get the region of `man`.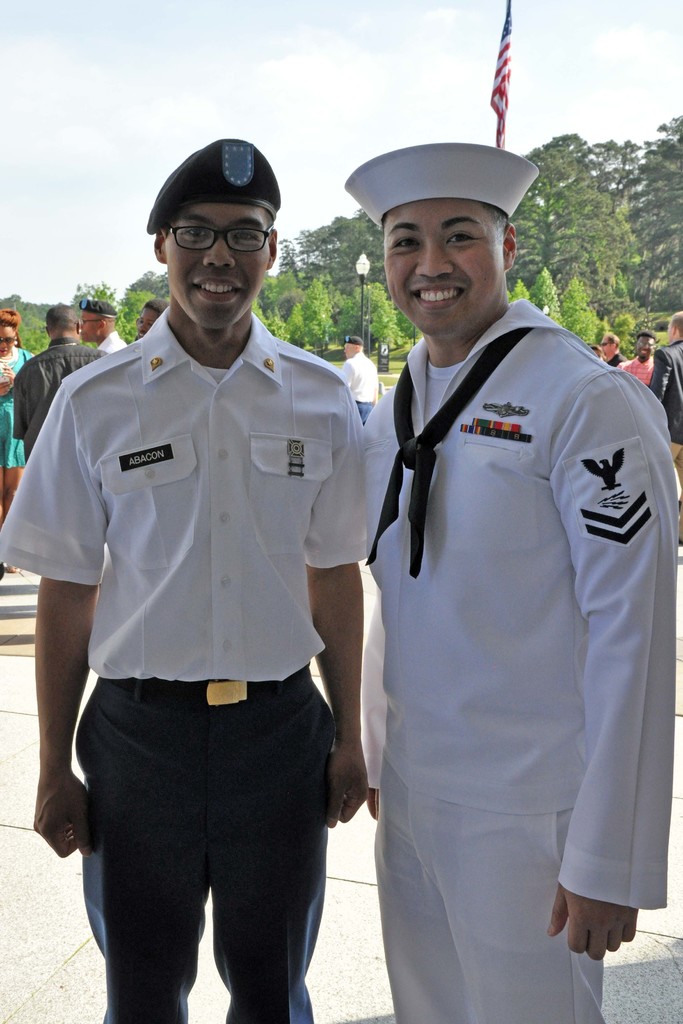
[337,328,372,417].
